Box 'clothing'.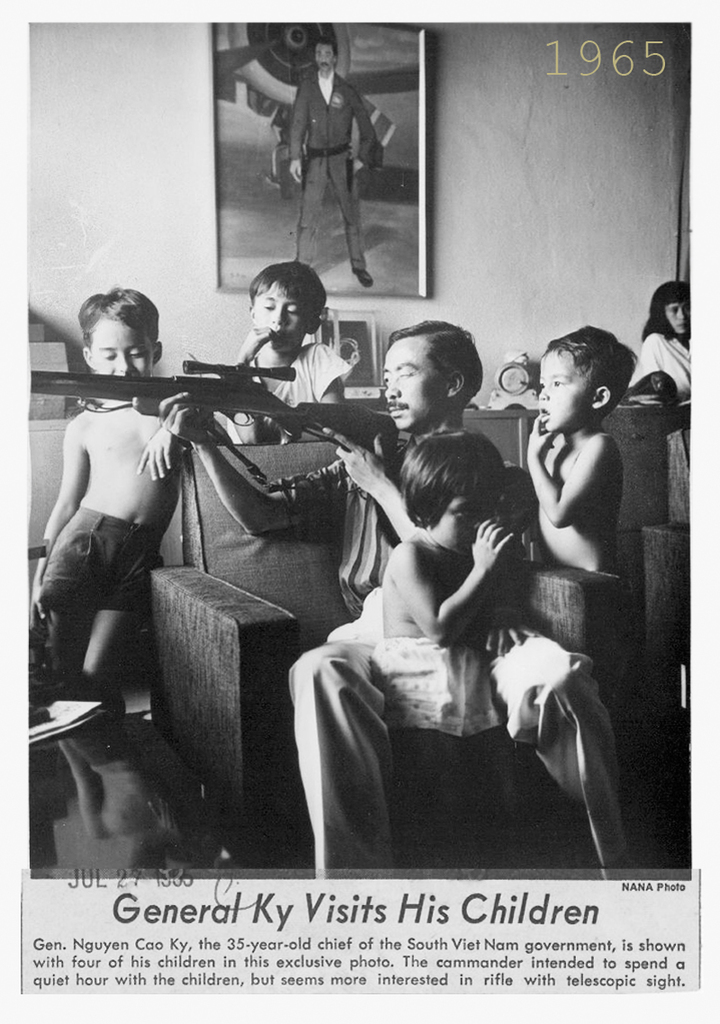
325,586,501,738.
